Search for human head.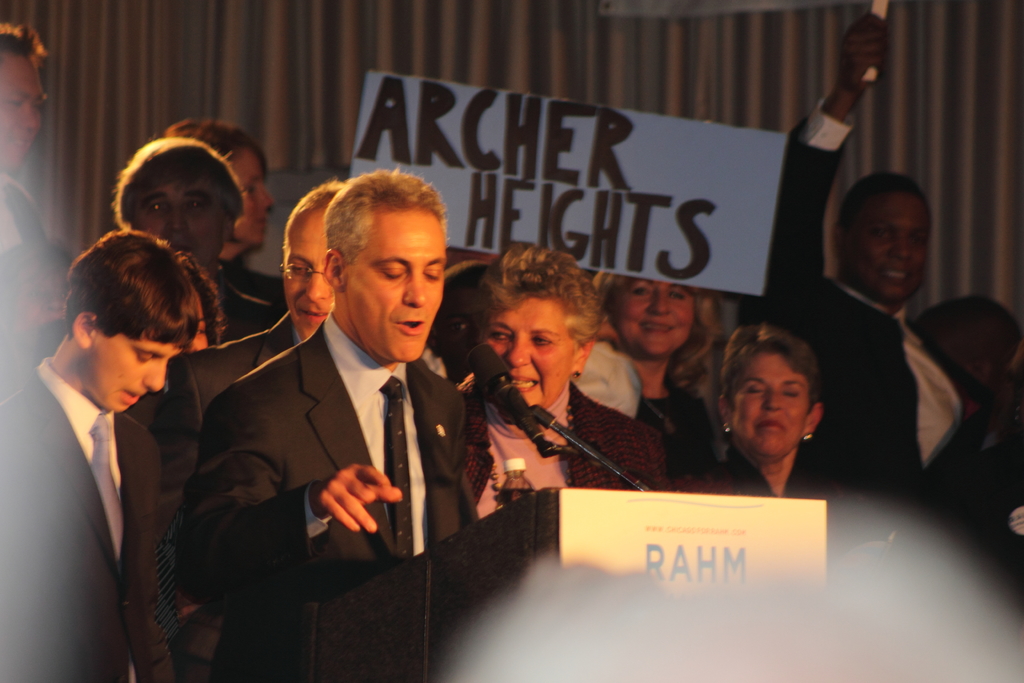
Found at 280, 181, 339, 344.
